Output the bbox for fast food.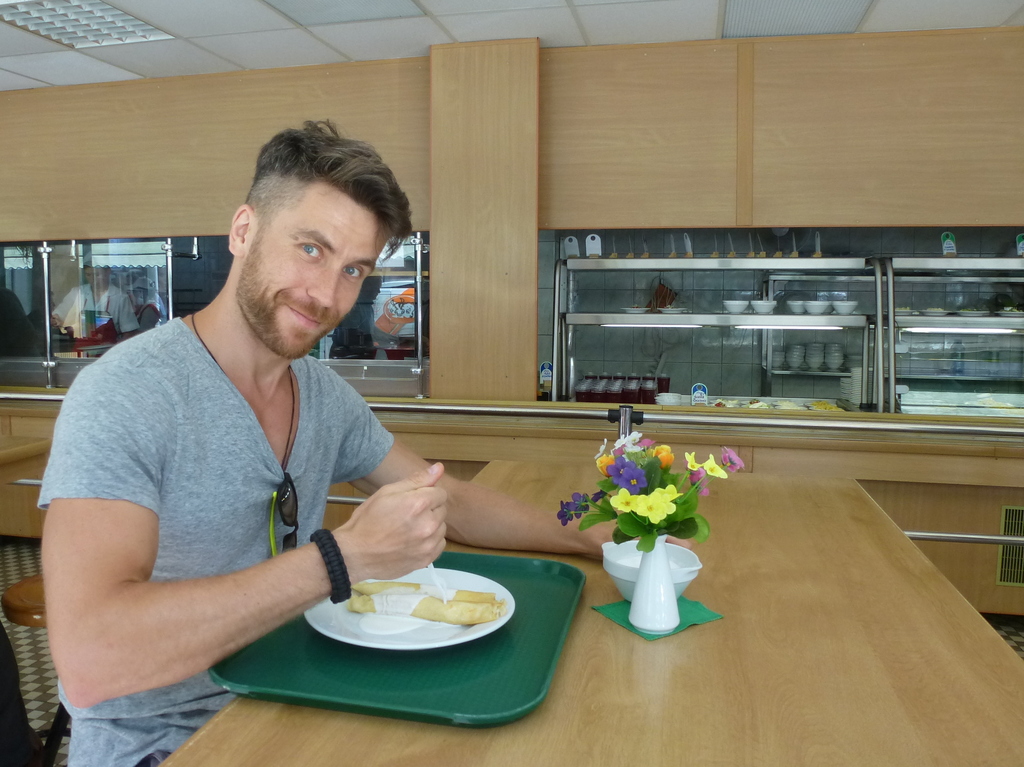
box(348, 575, 505, 624).
